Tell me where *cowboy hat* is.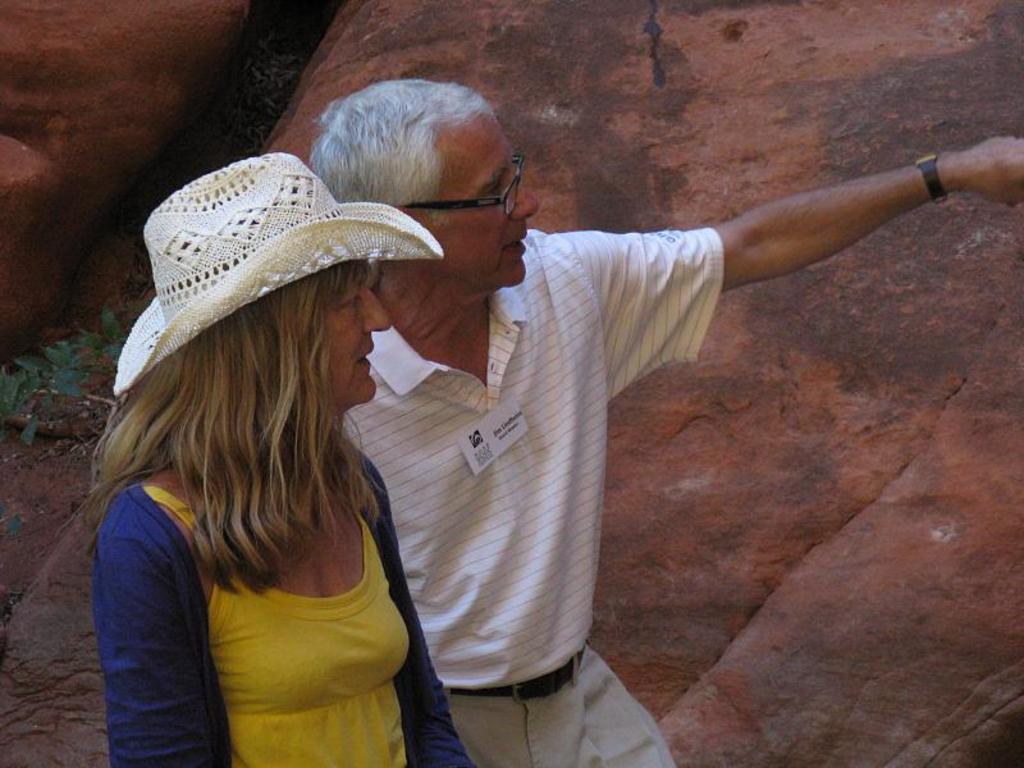
*cowboy hat* is at box=[125, 150, 448, 375].
